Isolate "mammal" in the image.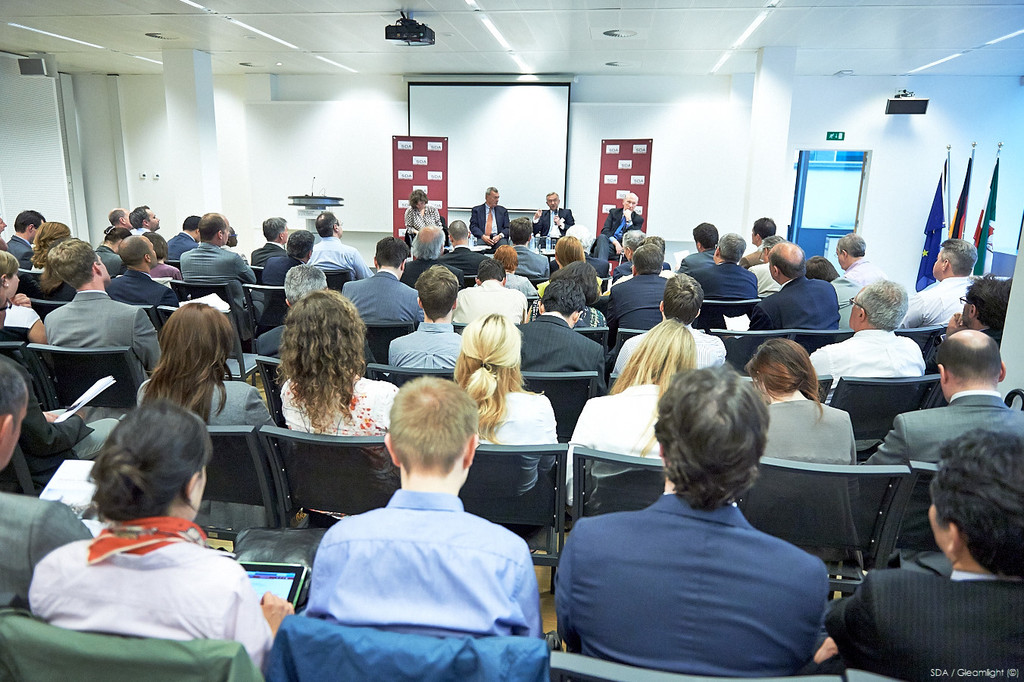
Isolated region: l=140, t=296, r=280, b=427.
